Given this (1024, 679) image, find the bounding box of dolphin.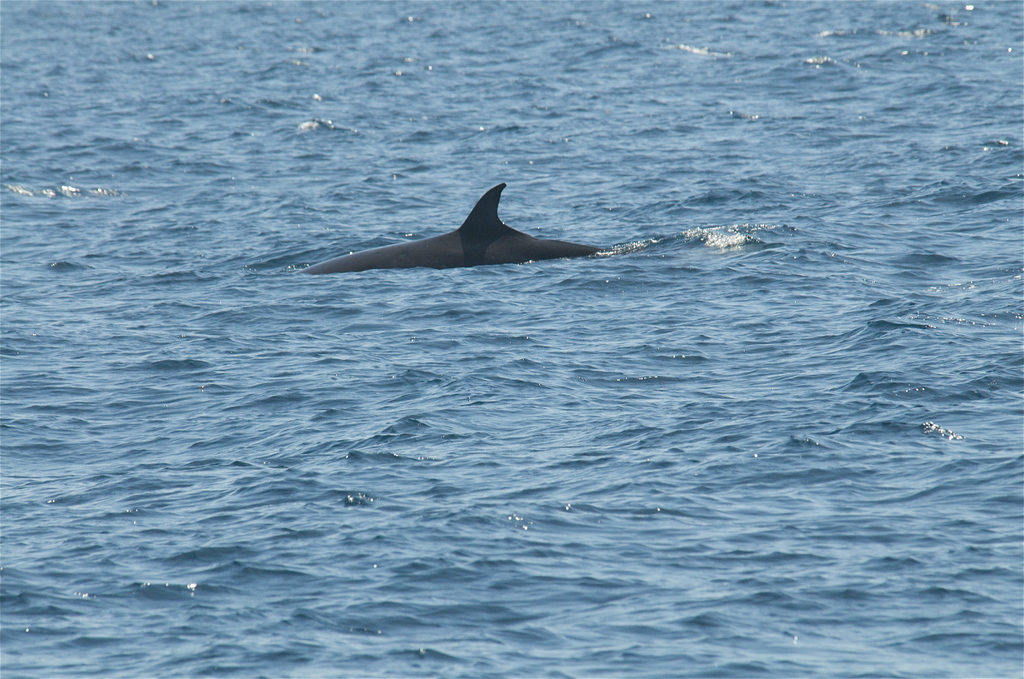
<bbox>298, 183, 605, 283</bbox>.
